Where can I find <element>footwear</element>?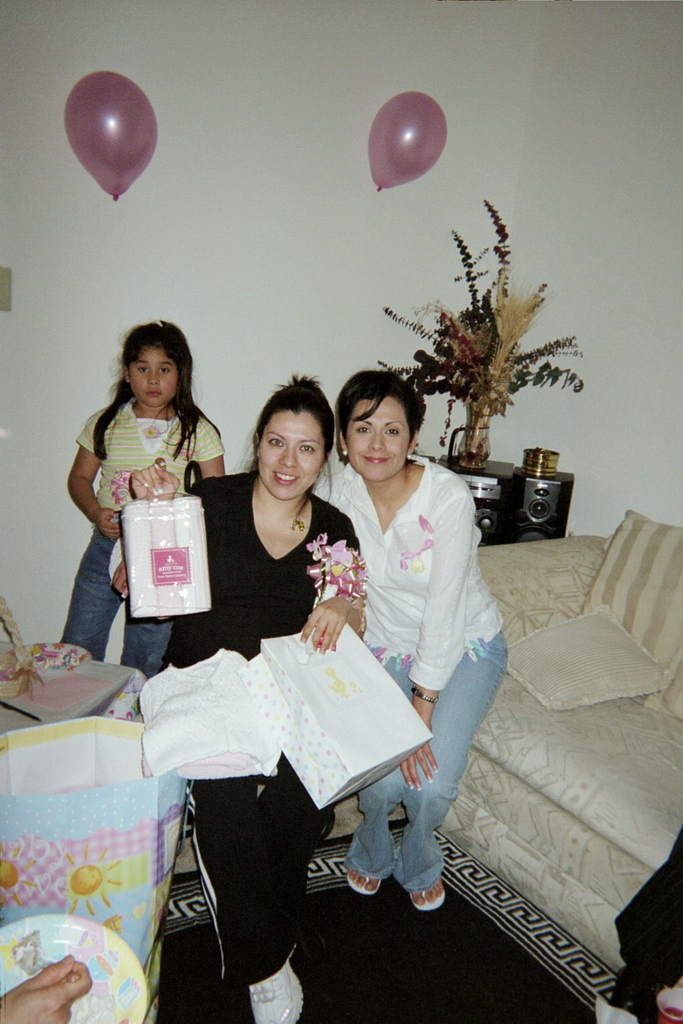
You can find it at pyautogui.locateOnScreen(241, 956, 305, 1023).
